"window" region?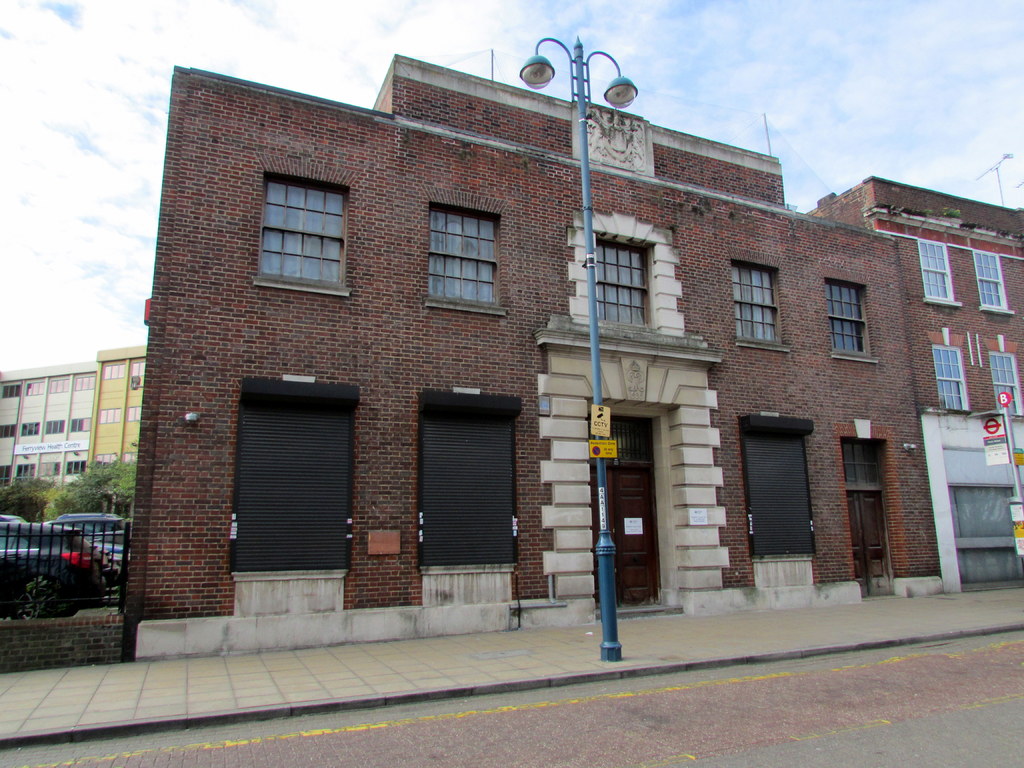
left=98, top=410, right=120, bottom=426
